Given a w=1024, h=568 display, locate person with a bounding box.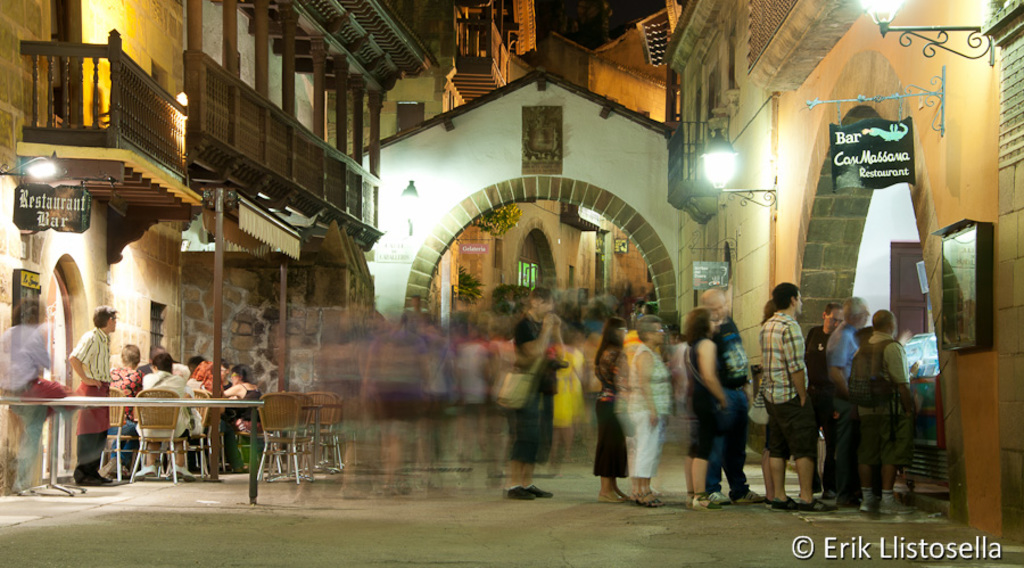
Located: 616:312:676:502.
